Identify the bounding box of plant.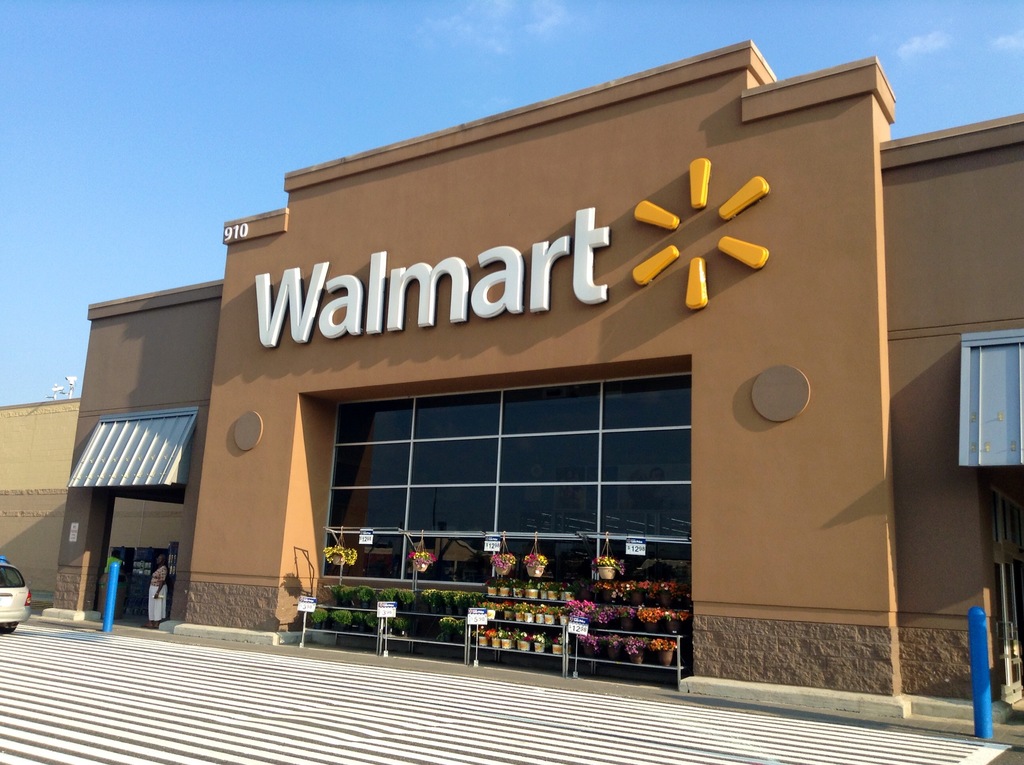
BBox(406, 554, 436, 567).
